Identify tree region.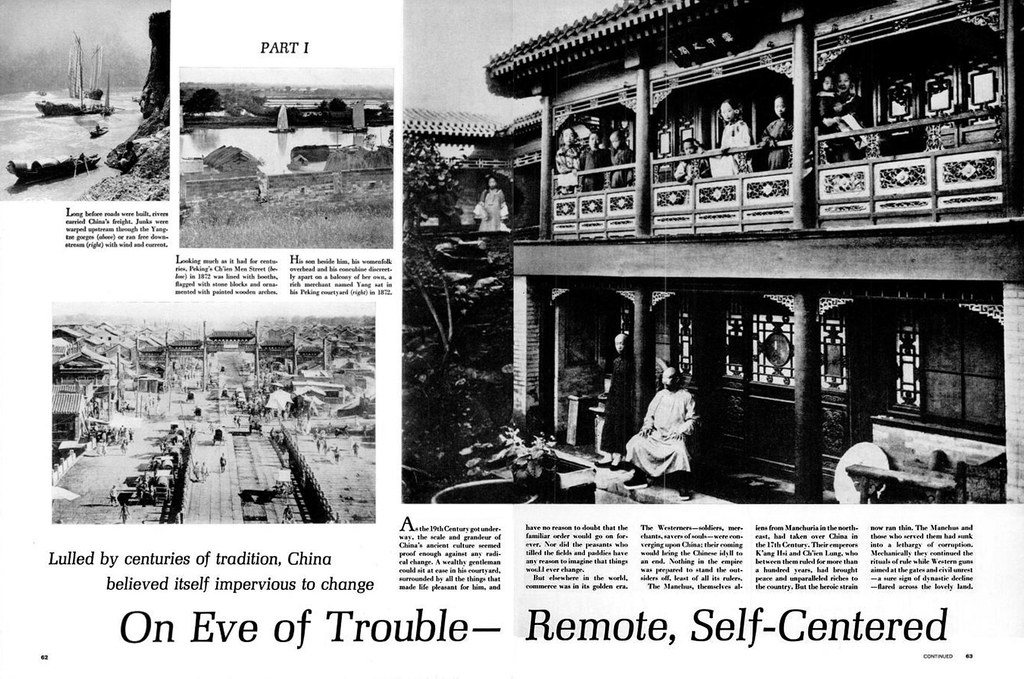
Region: <box>167,77,225,127</box>.
